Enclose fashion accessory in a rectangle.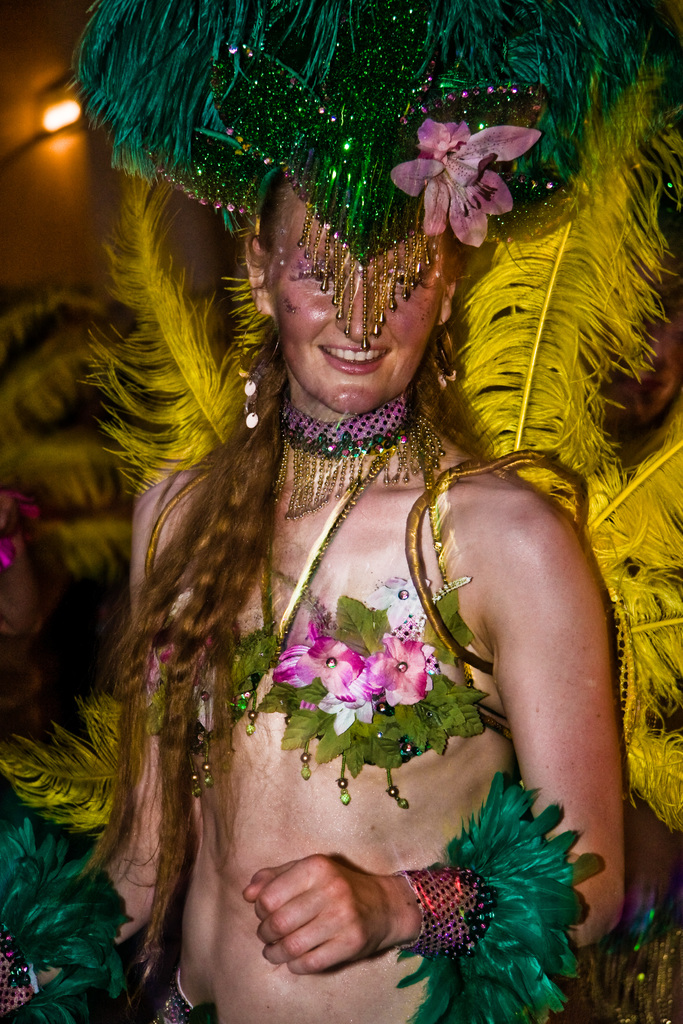
390, 772, 602, 1023.
